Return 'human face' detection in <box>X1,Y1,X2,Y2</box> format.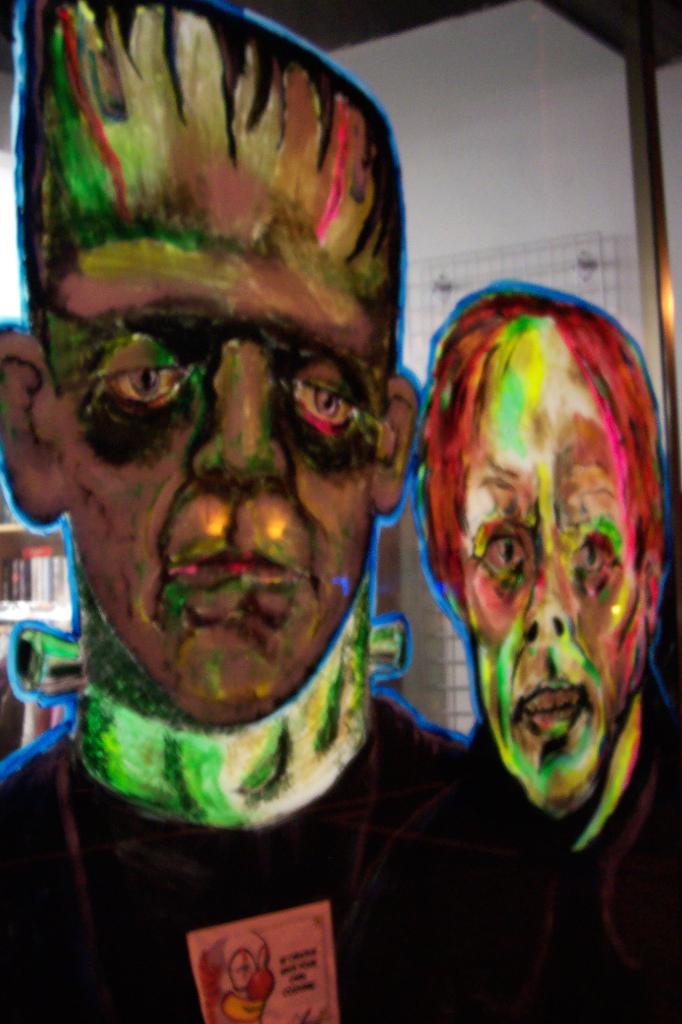
<box>48,240,391,726</box>.
